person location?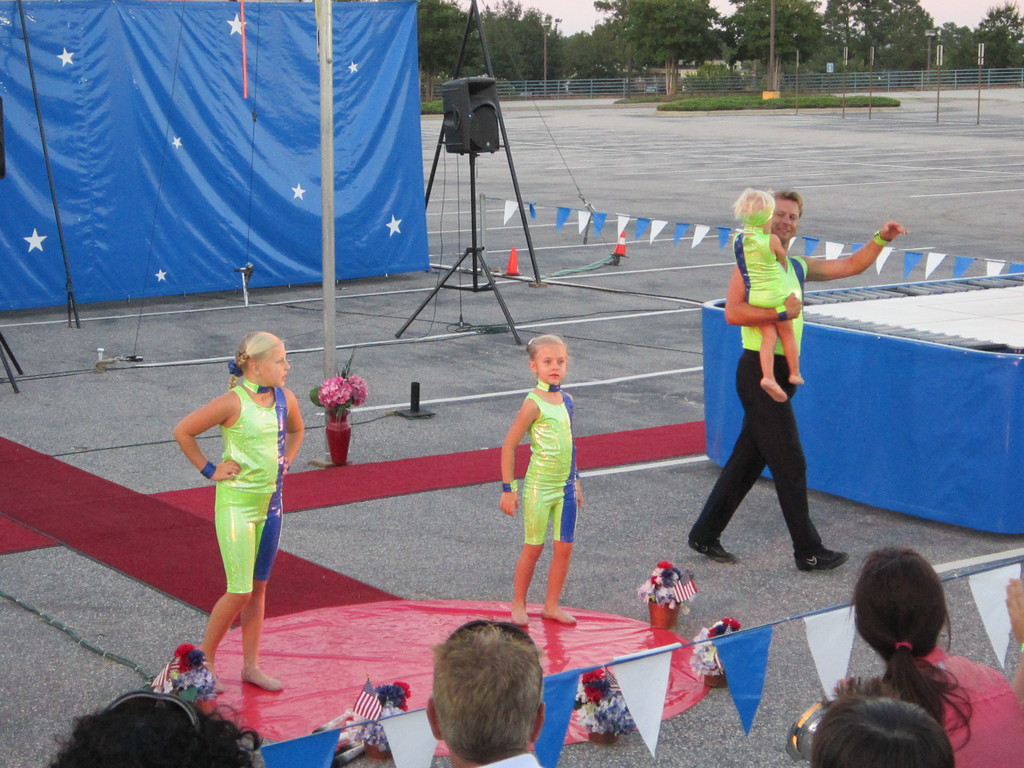
[491,336,595,632]
